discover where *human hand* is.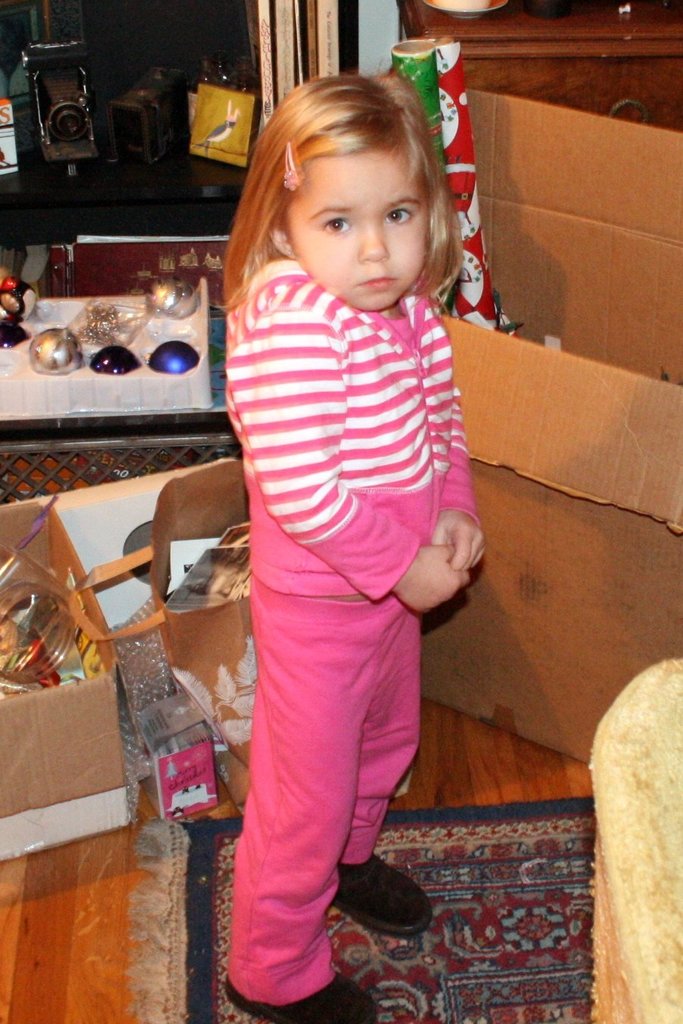
Discovered at x1=392 y1=535 x2=473 y2=610.
